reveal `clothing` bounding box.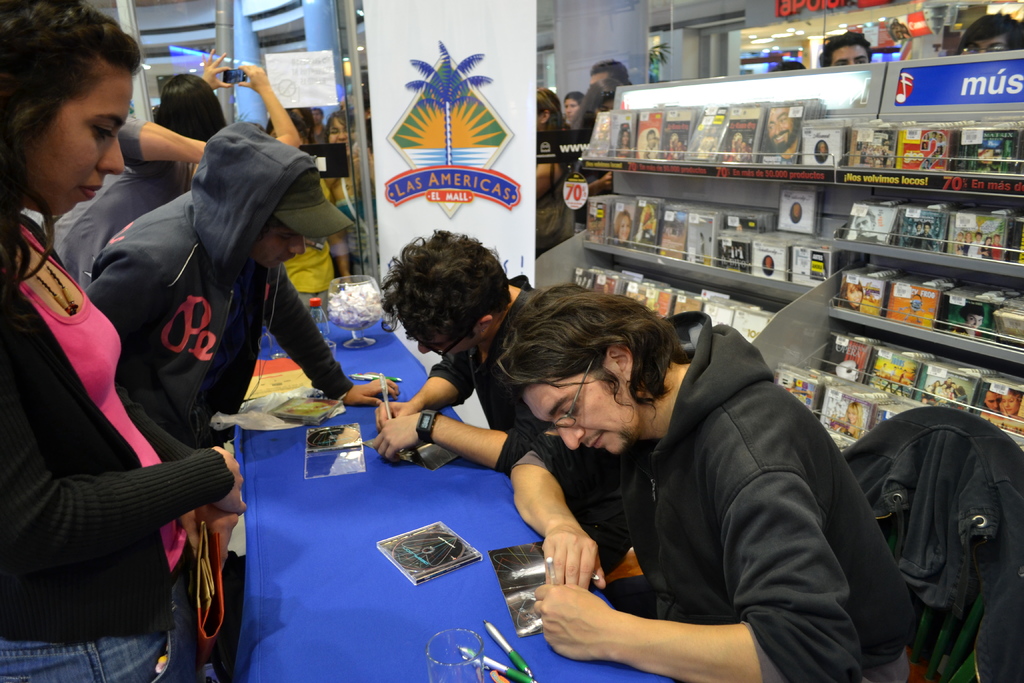
Revealed: bbox(504, 293, 890, 682).
